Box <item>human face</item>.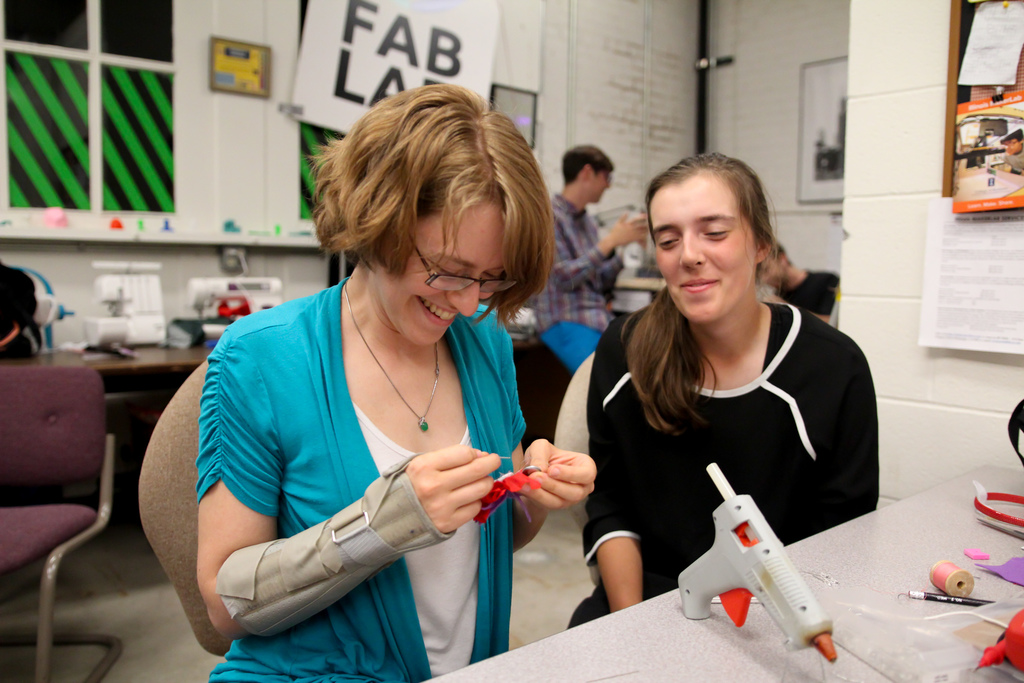
{"left": 586, "top": 168, "right": 614, "bottom": 206}.
